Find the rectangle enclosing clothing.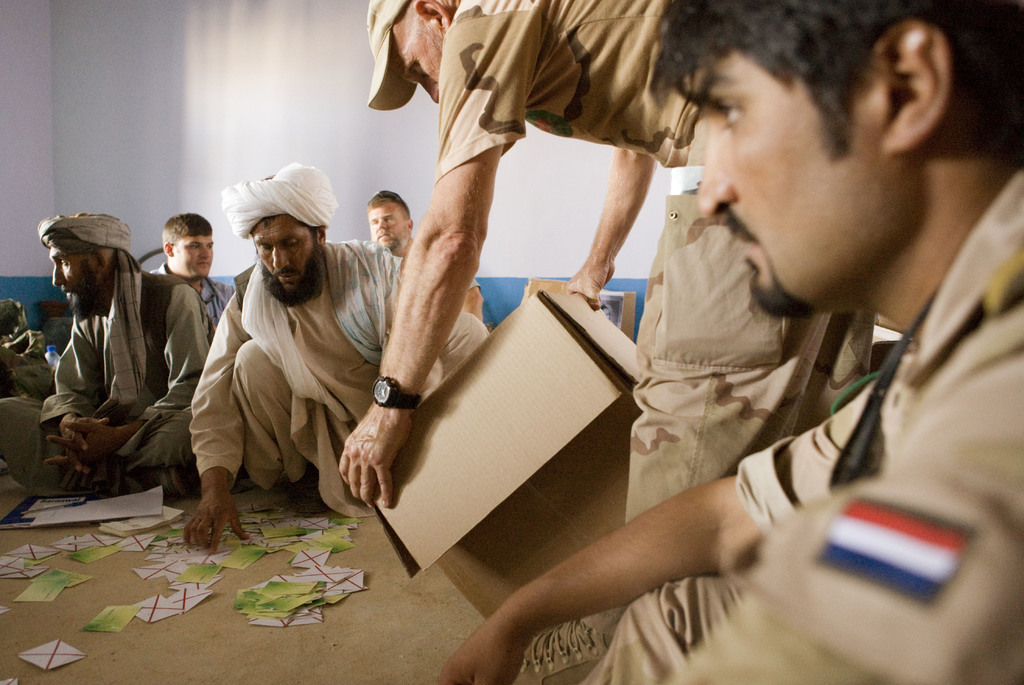
{"x1": 186, "y1": 235, "x2": 490, "y2": 517}.
